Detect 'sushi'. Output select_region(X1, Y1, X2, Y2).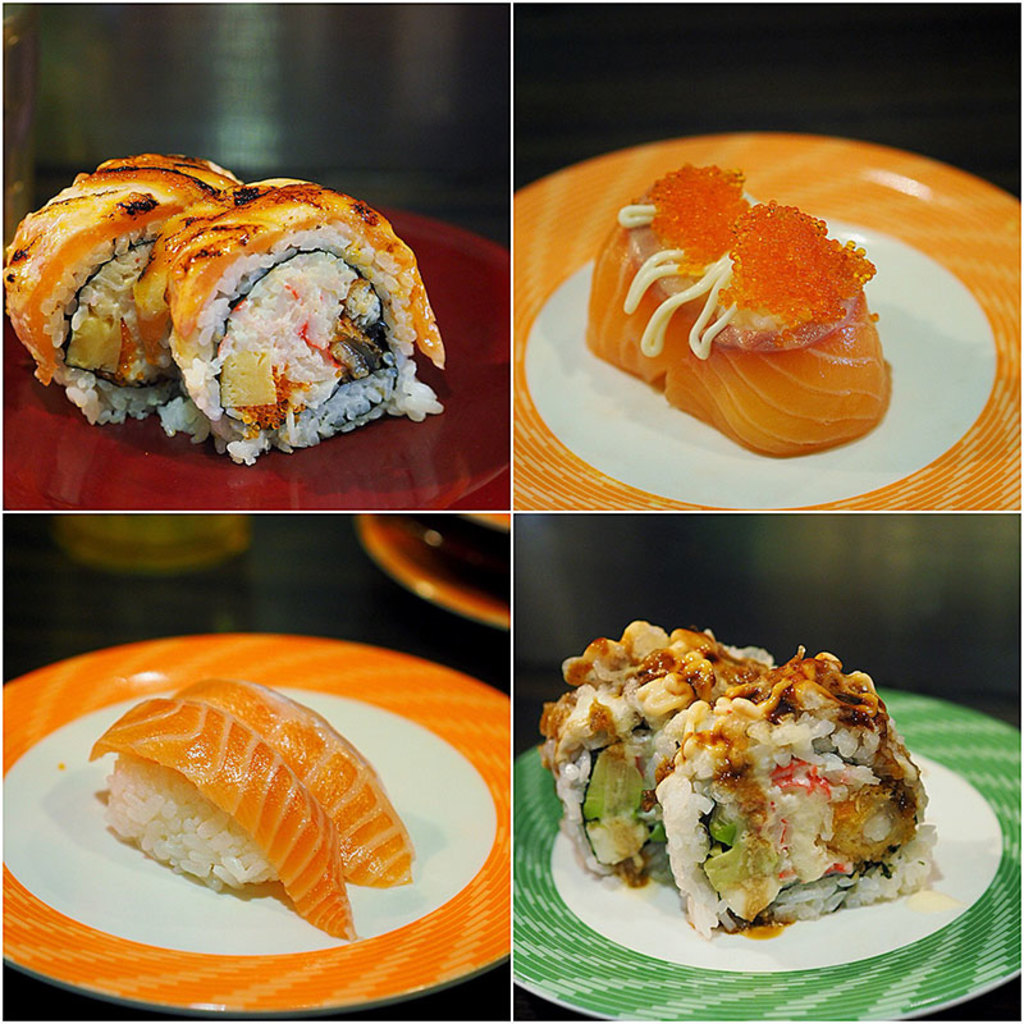
select_region(83, 672, 412, 941).
